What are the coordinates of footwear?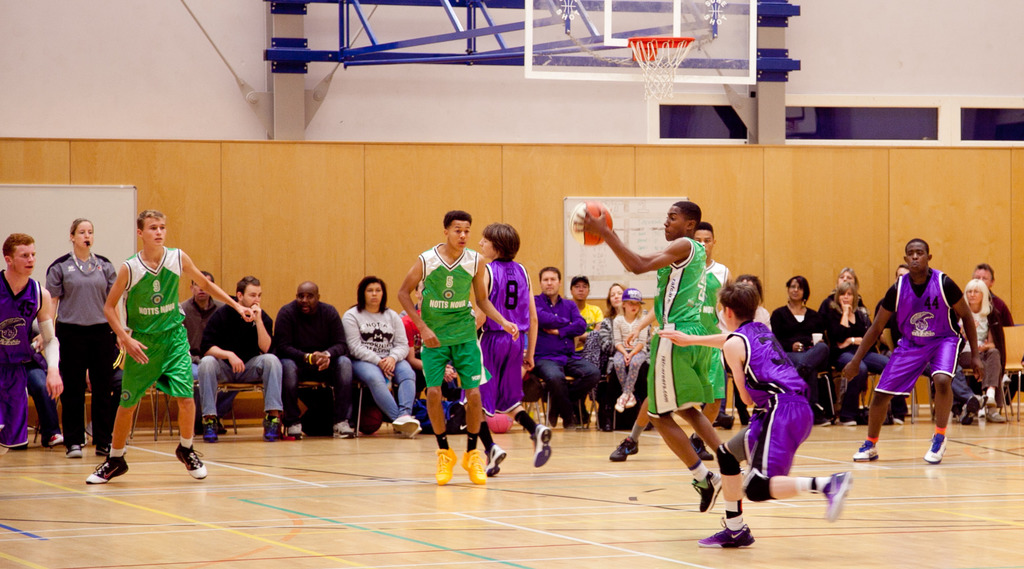
region(980, 394, 987, 409).
